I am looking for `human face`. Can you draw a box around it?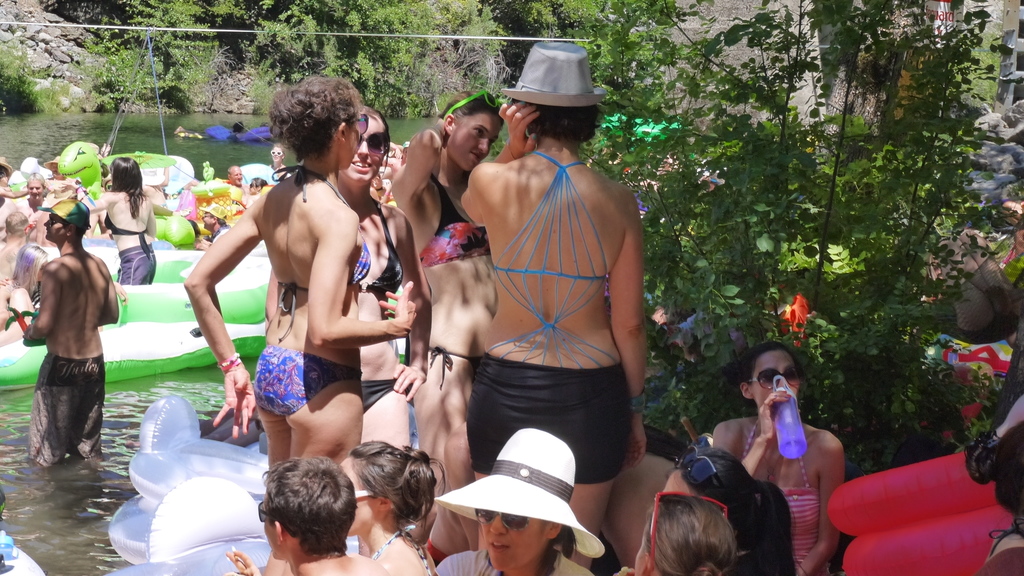
Sure, the bounding box is {"left": 338, "top": 113, "right": 362, "bottom": 175}.
